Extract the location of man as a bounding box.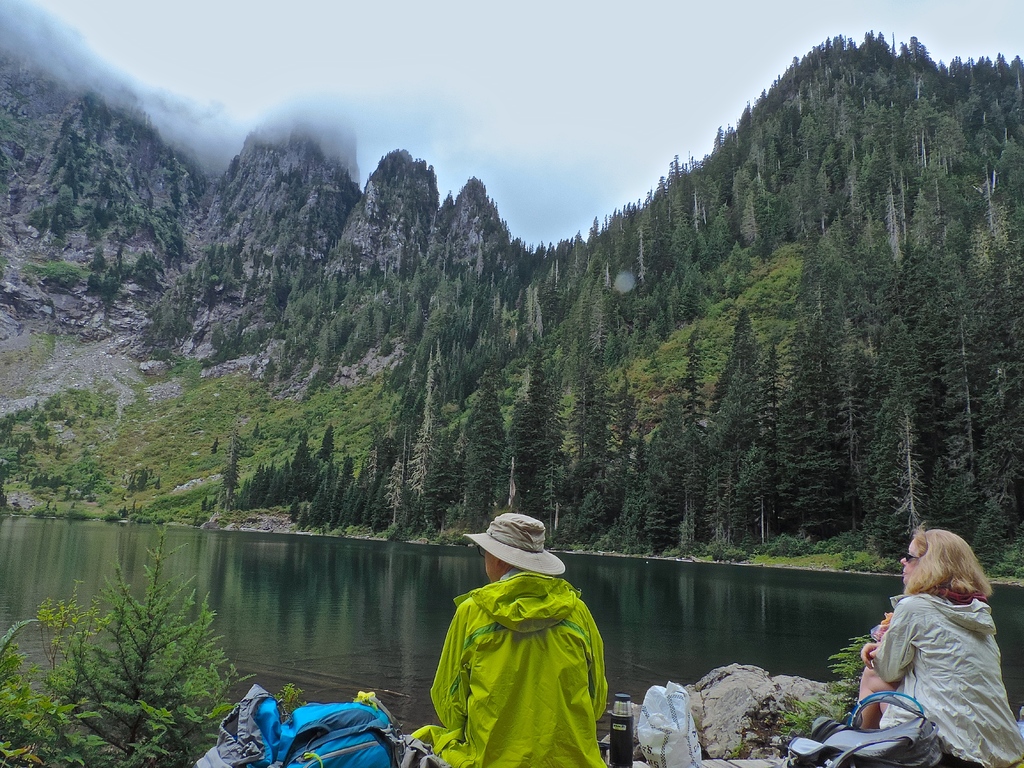
[414, 524, 629, 761].
